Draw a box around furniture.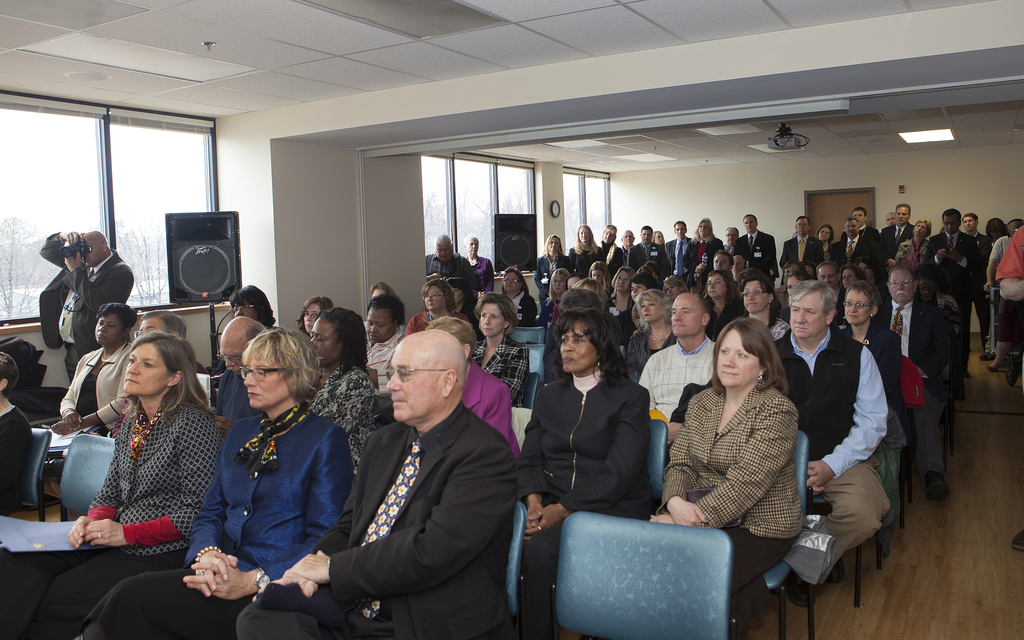
locate(853, 531, 887, 609).
